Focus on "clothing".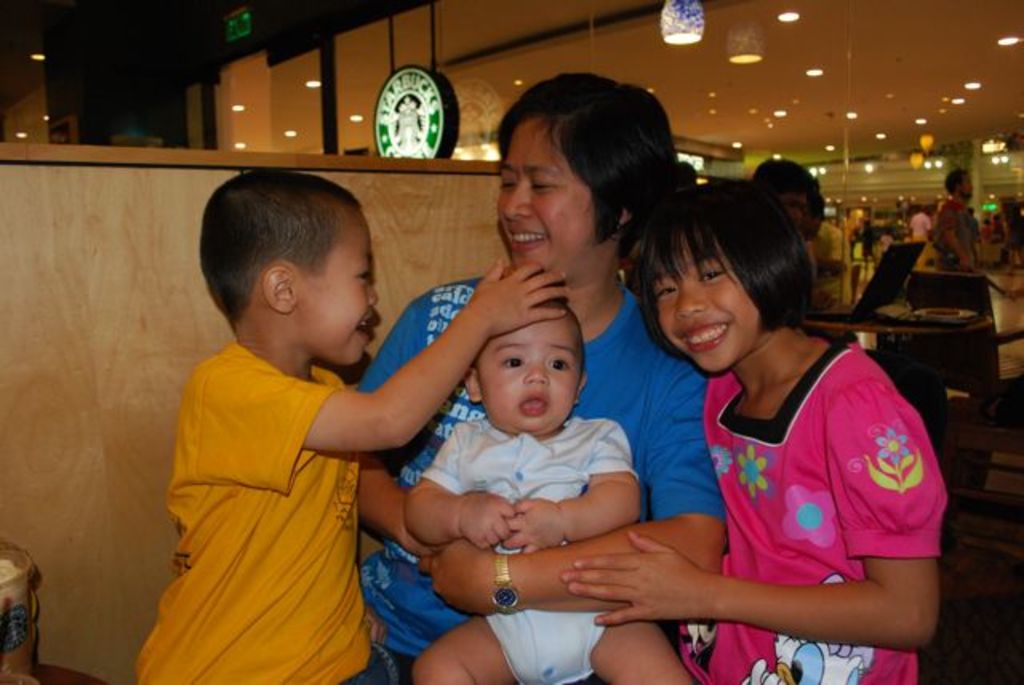
Focused at (814, 222, 853, 304).
